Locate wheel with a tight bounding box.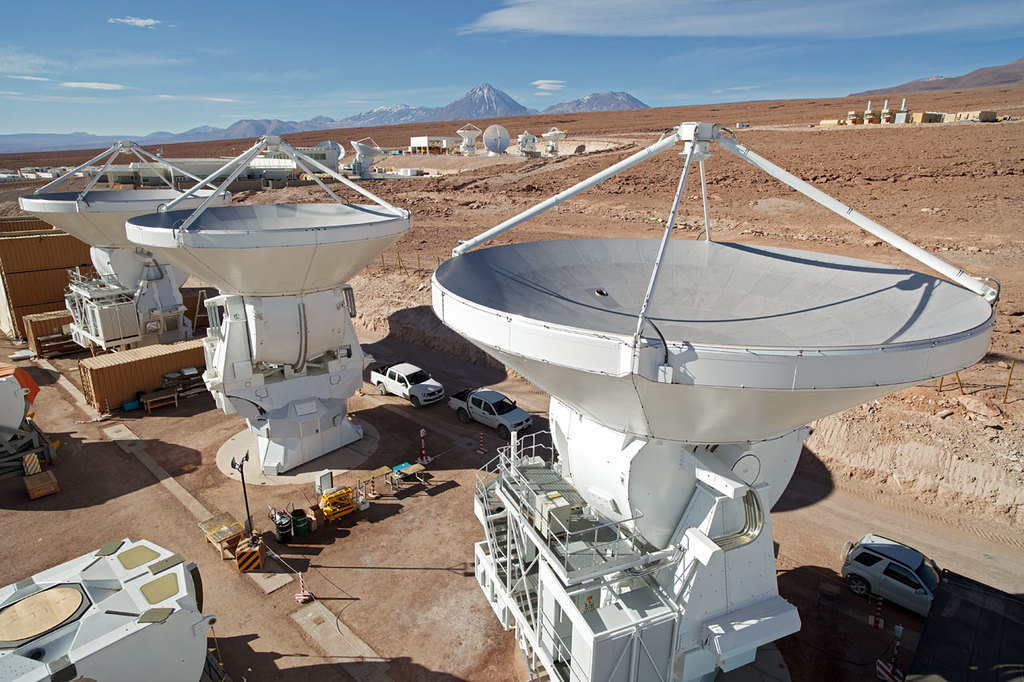
[left=845, top=573, right=869, bottom=597].
